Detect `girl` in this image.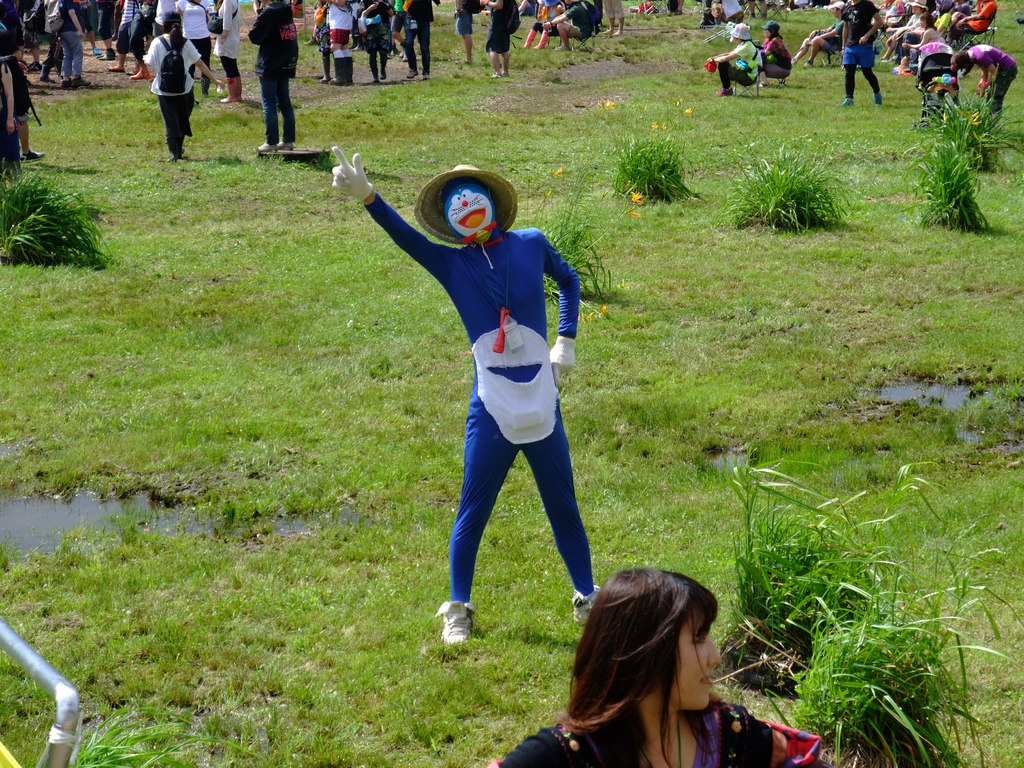
Detection: {"left": 948, "top": 44, "right": 1023, "bottom": 130}.
